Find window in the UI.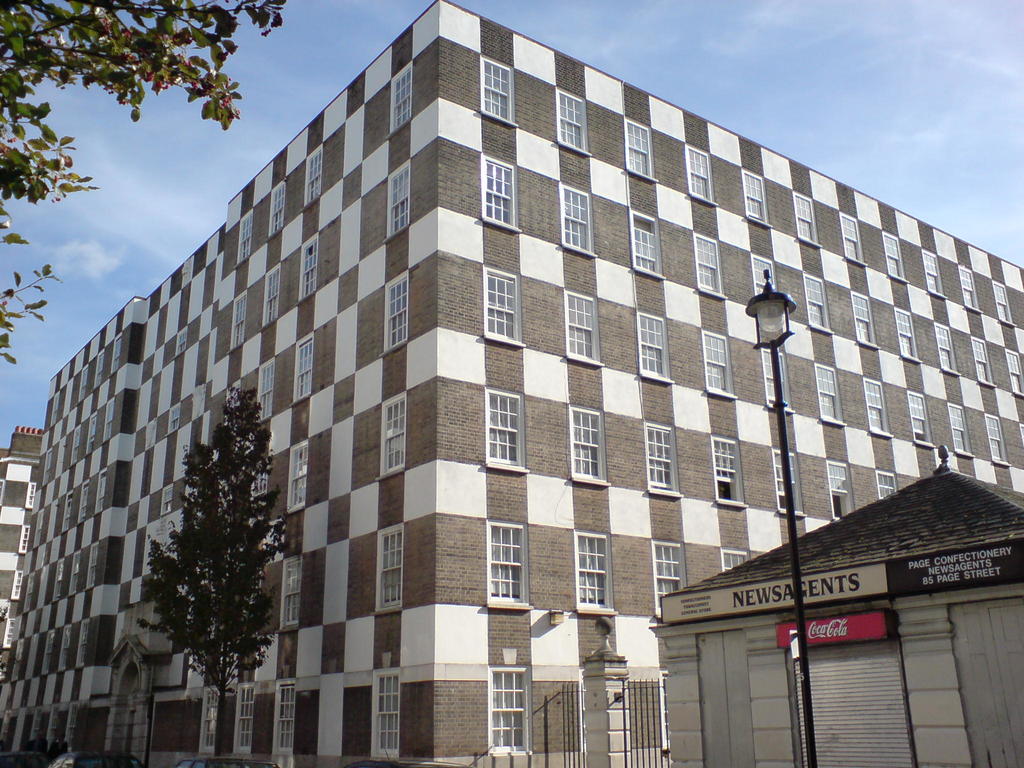
UI element at rect(25, 572, 35, 616).
